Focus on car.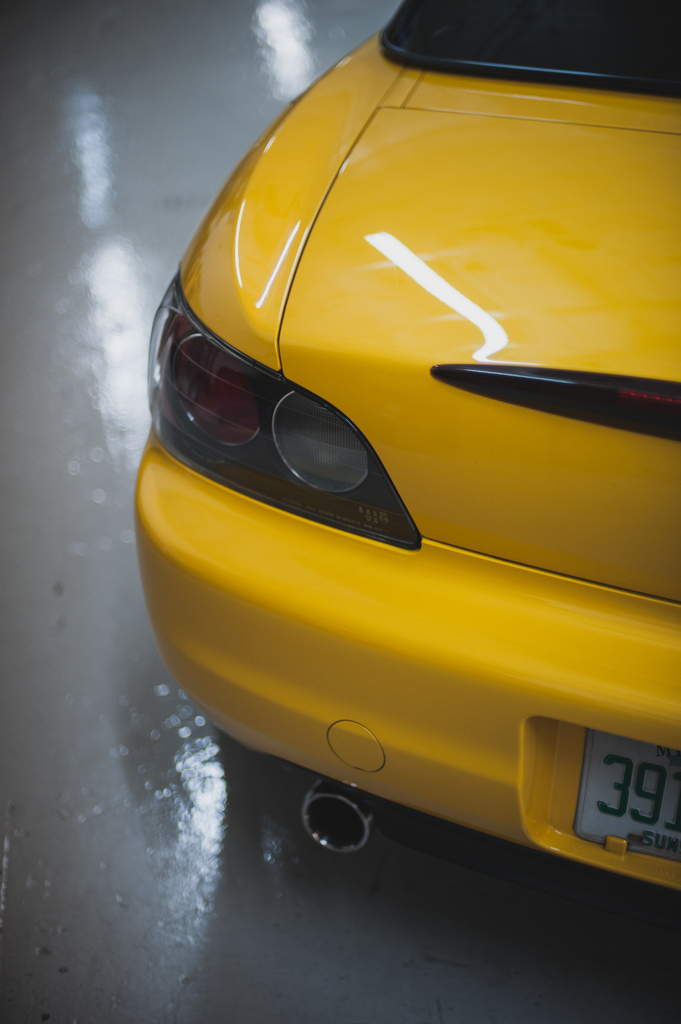
Focused at crop(132, 0, 680, 899).
